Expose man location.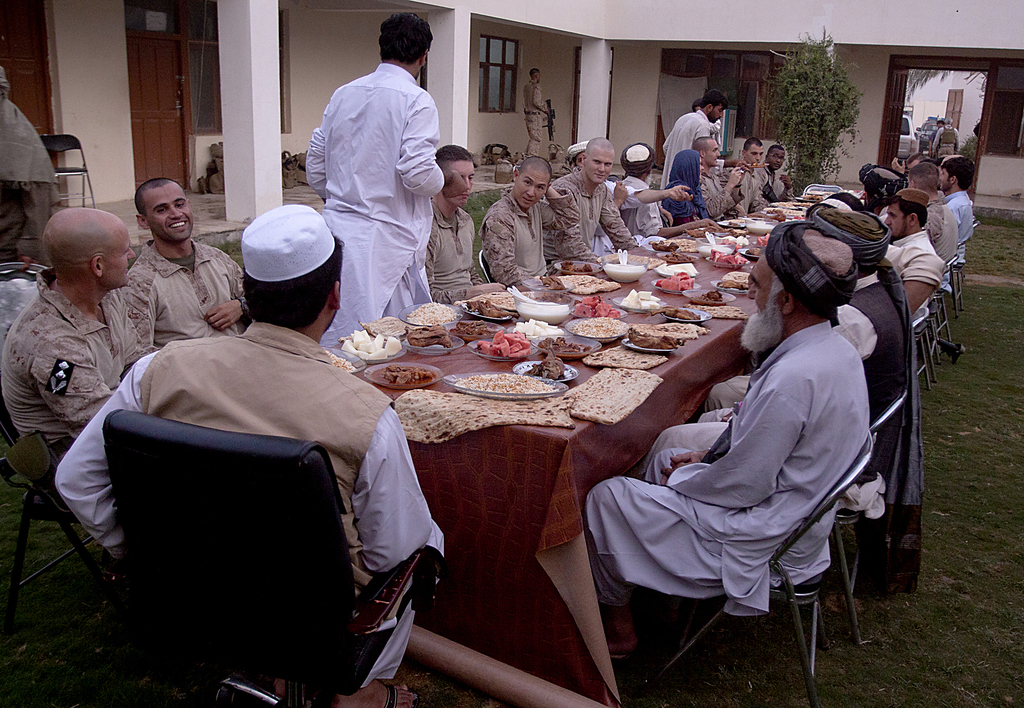
Exposed at 522, 71, 551, 159.
